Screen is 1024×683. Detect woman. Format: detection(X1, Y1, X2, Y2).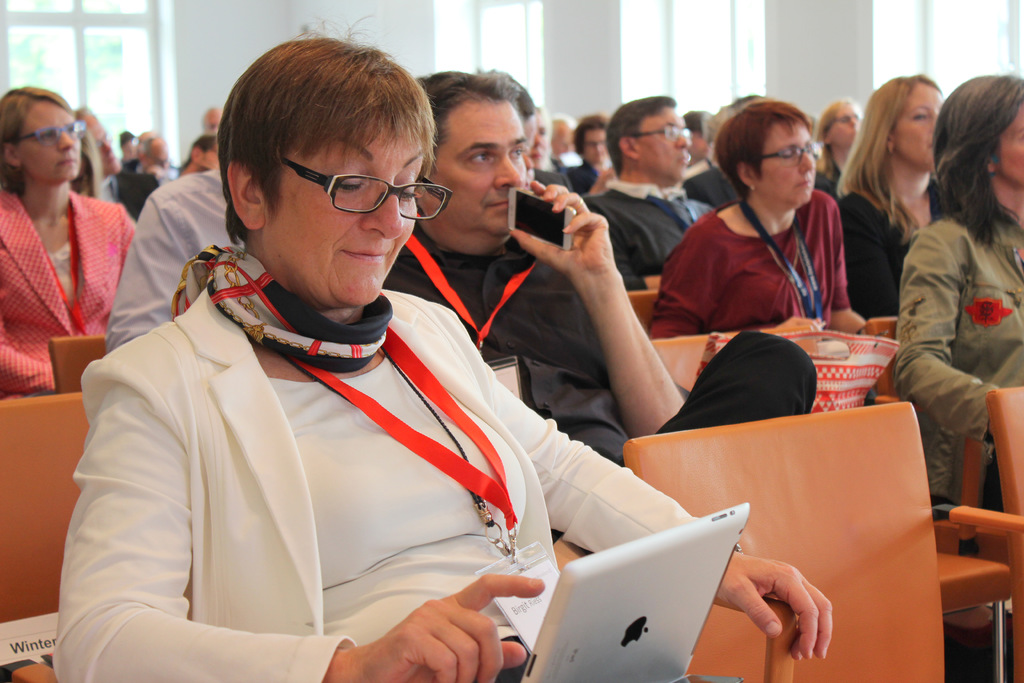
detection(882, 66, 1023, 531).
